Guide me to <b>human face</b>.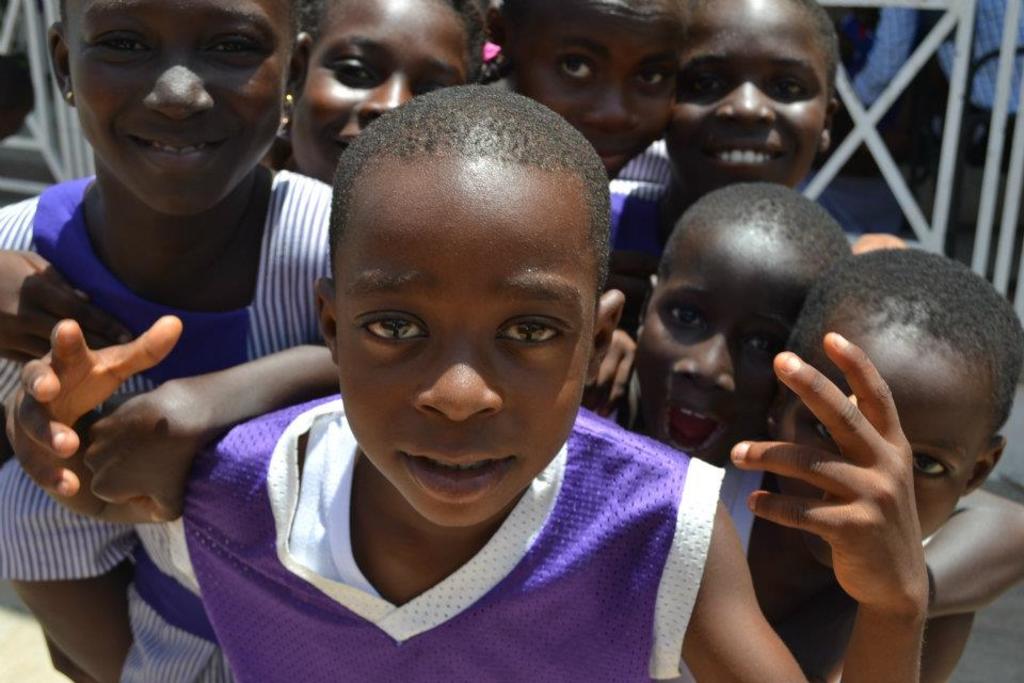
Guidance: Rect(627, 217, 817, 471).
